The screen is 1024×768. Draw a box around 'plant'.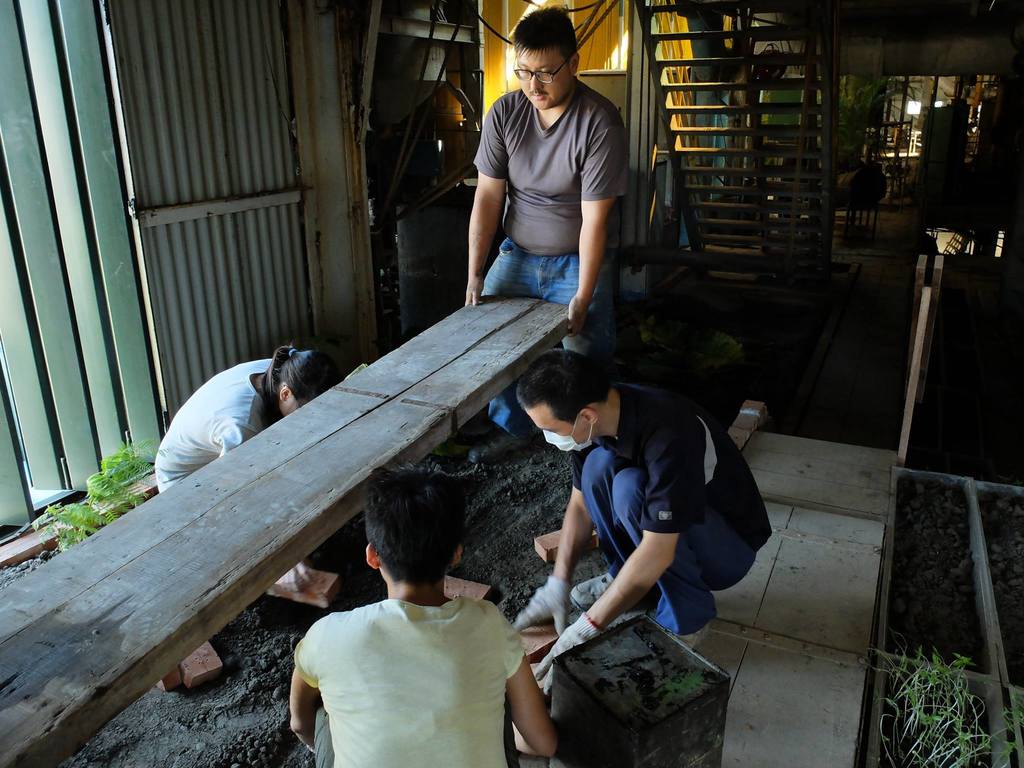
<region>38, 434, 159, 550</region>.
